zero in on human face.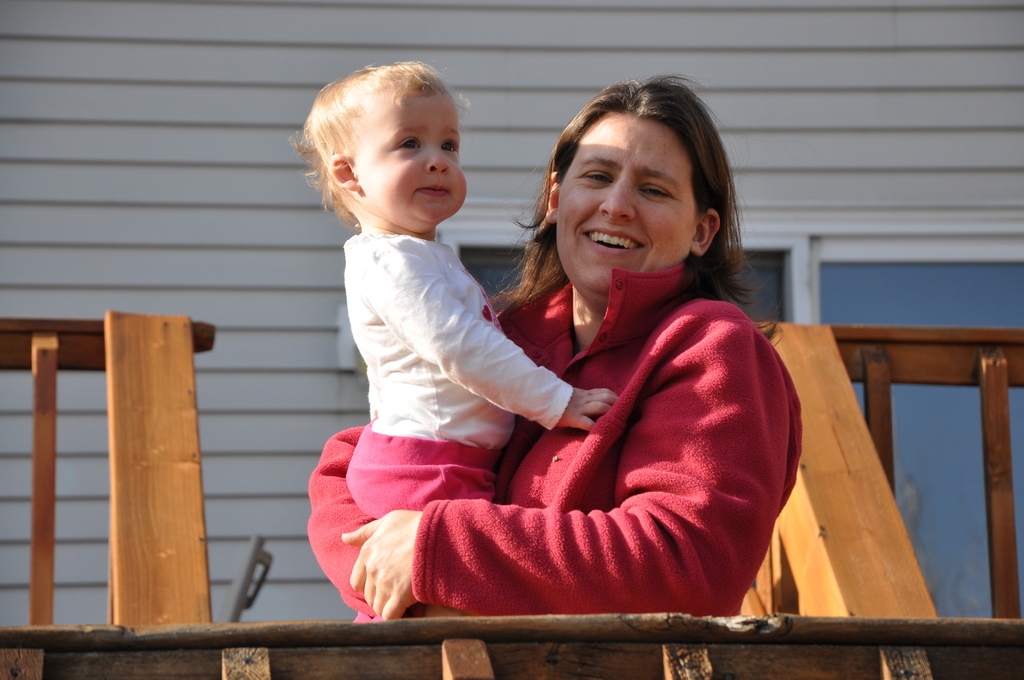
Zeroed in: 561:115:694:291.
